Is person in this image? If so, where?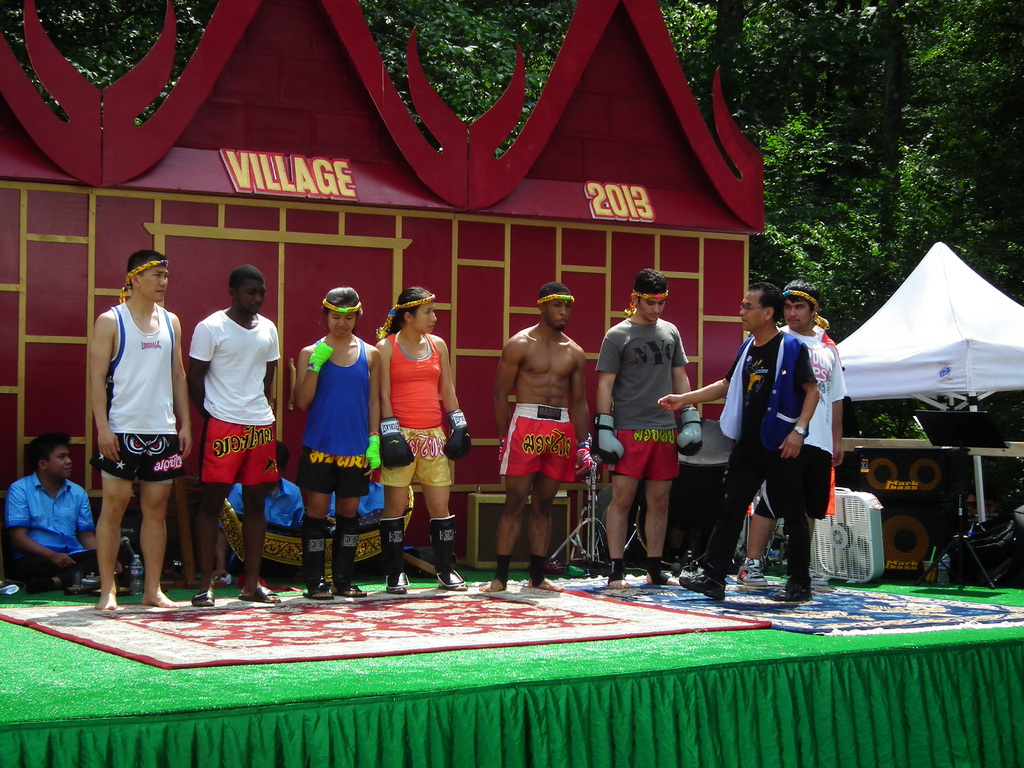
Yes, at 731 280 849 582.
